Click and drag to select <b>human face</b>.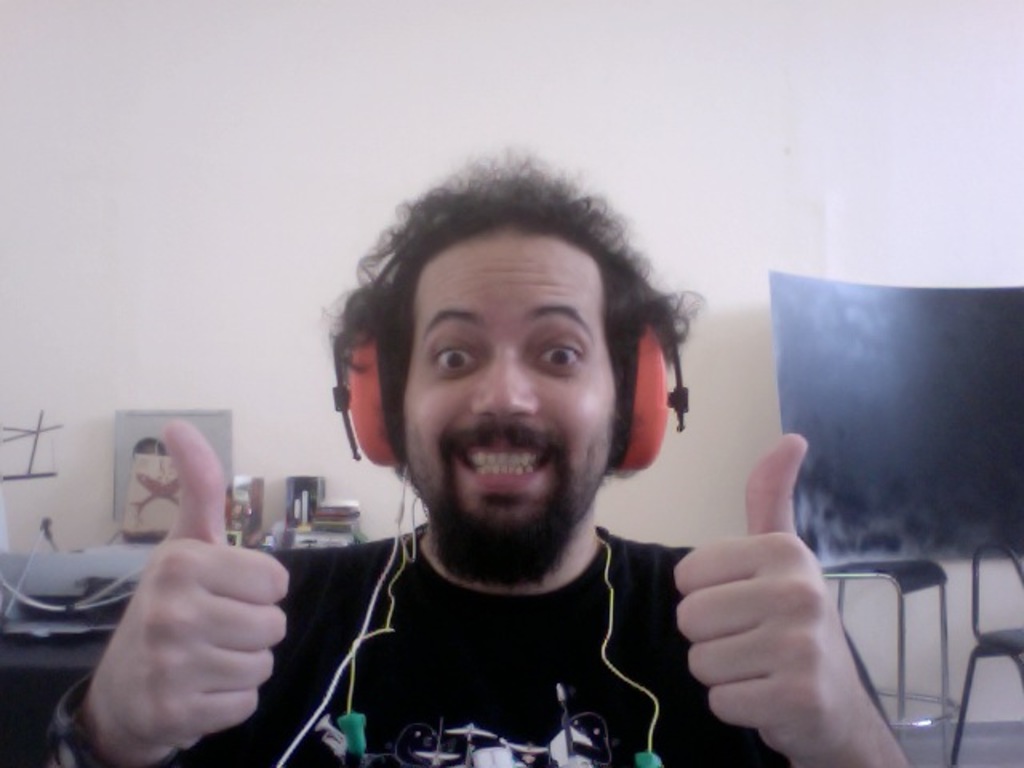
Selection: {"left": 403, "top": 240, "right": 622, "bottom": 581}.
